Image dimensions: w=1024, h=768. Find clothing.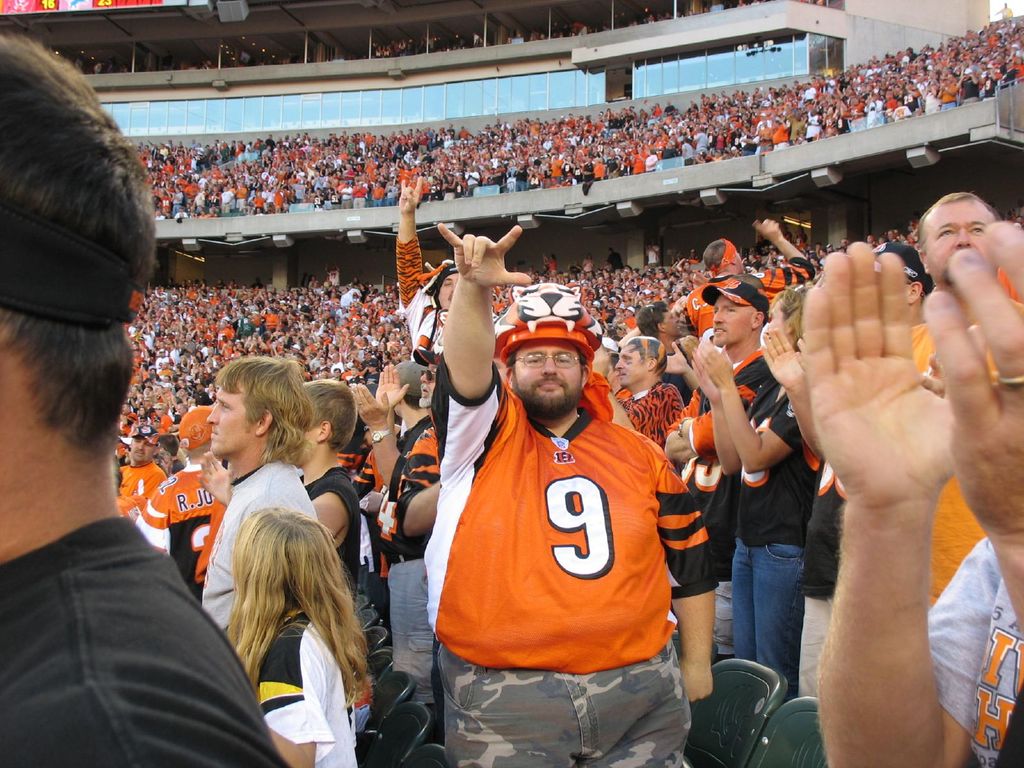
x1=611, y1=384, x2=686, y2=442.
